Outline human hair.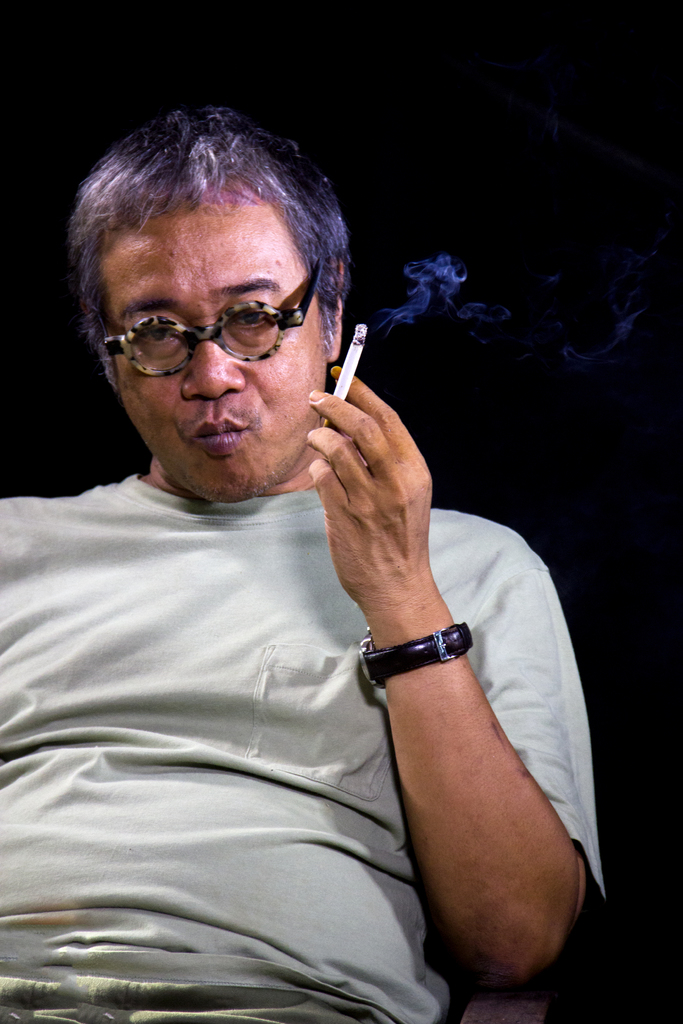
Outline: BBox(76, 97, 357, 382).
